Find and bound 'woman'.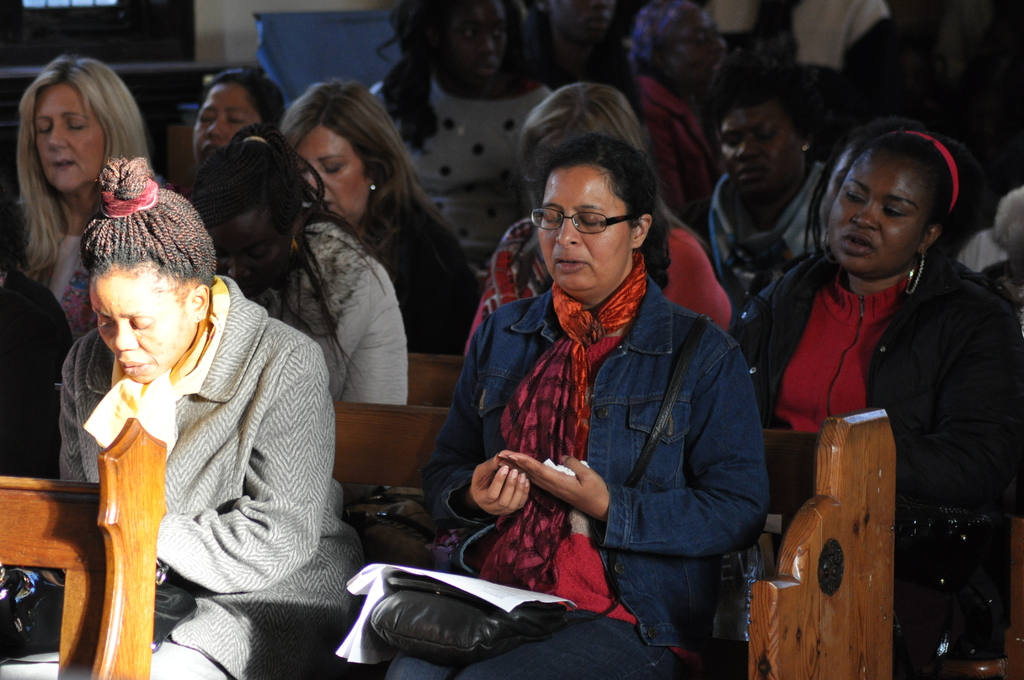
Bound: 626 0 721 218.
